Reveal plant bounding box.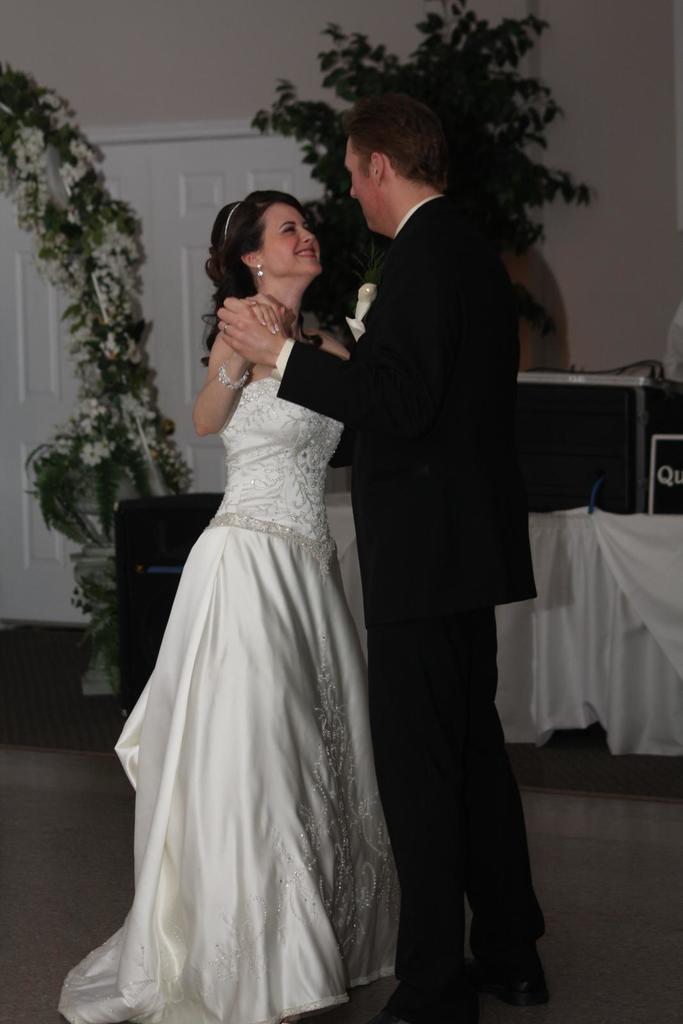
Revealed: x1=229, y1=0, x2=605, y2=268.
